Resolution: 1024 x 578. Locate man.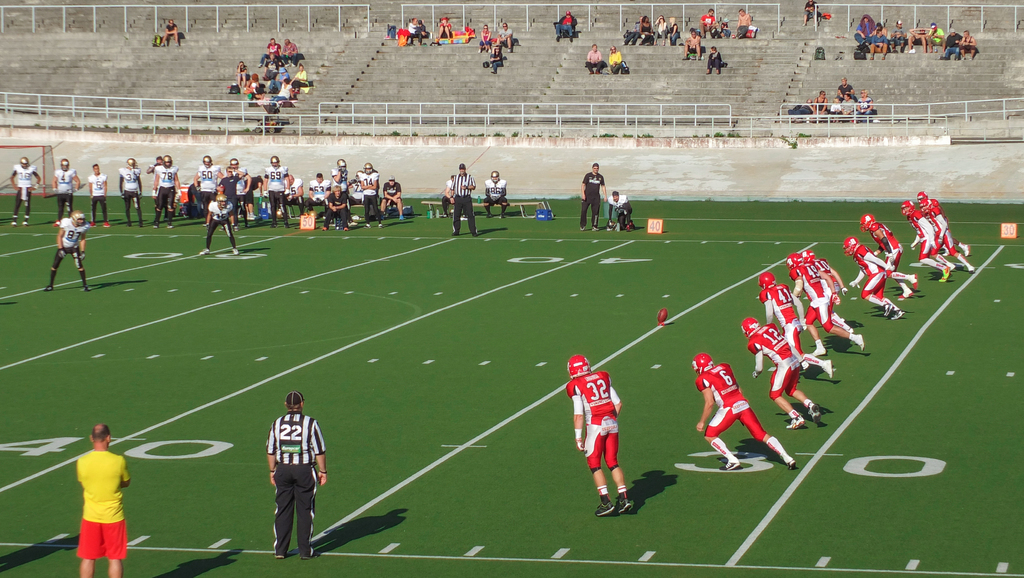
x1=360 y1=164 x2=381 y2=228.
